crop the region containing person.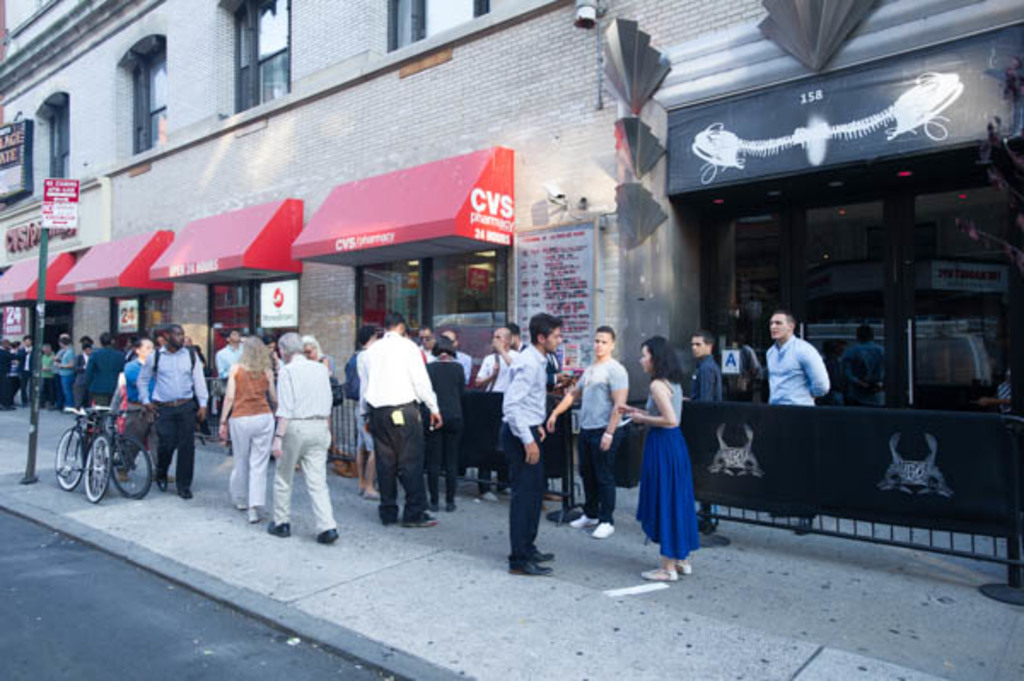
Crop region: BBox(271, 331, 335, 544).
